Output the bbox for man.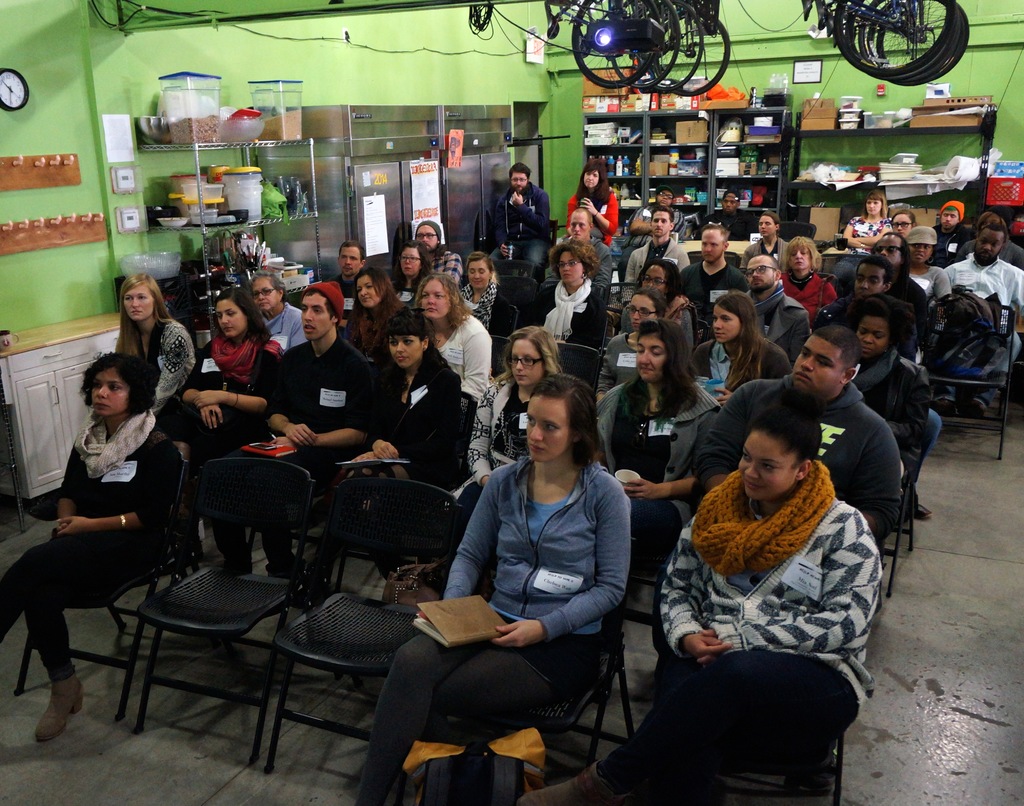
rect(618, 185, 682, 272).
